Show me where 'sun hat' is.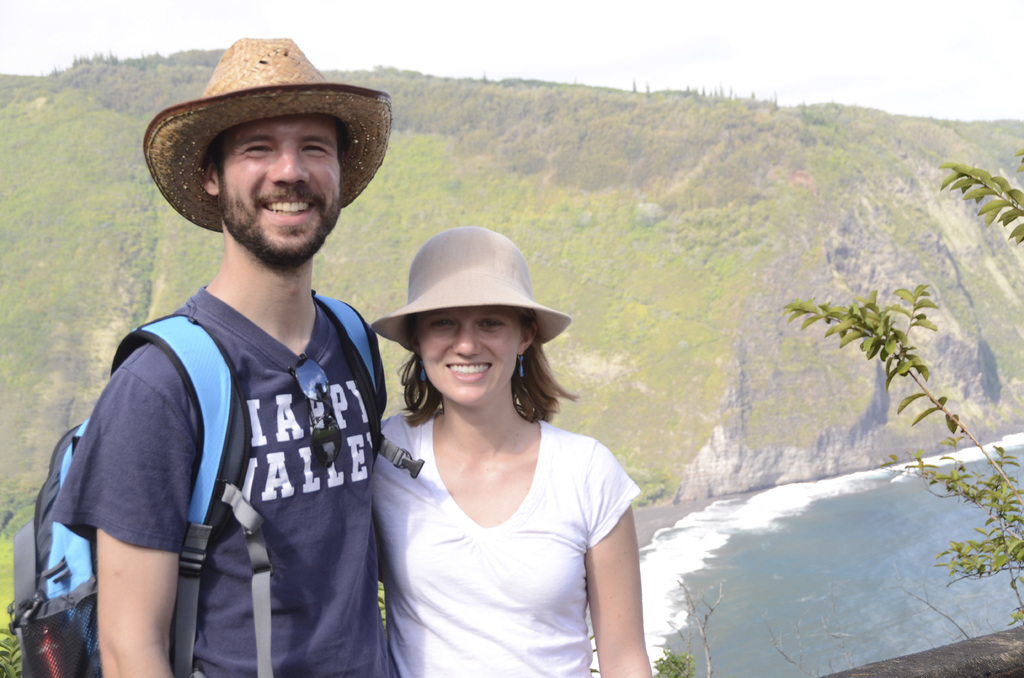
'sun hat' is at bbox=[365, 223, 576, 353].
